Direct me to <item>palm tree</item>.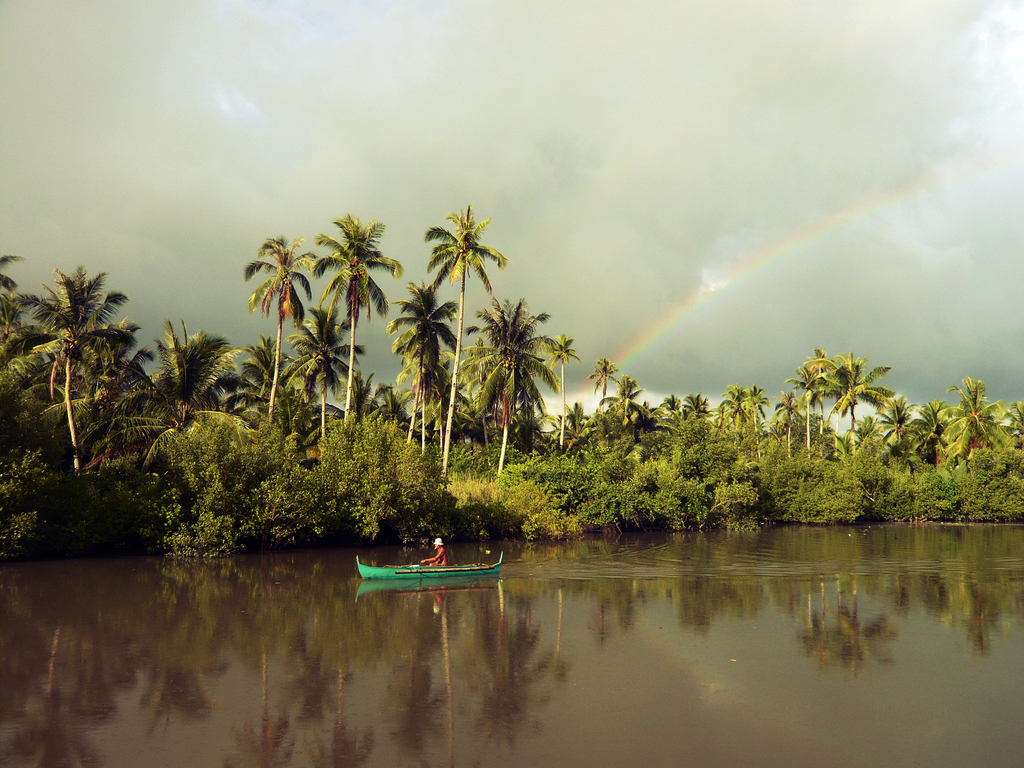
Direction: x1=423, y1=200, x2=504, y2=488.
